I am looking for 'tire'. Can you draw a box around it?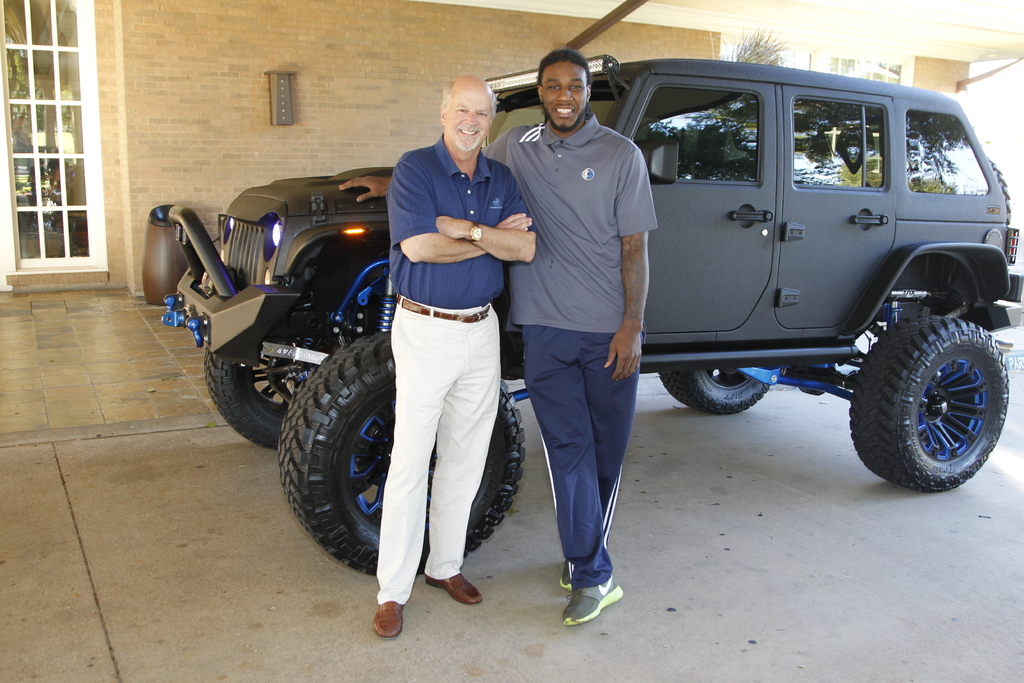
Sure, the bounding box is (280,333,525,579).
